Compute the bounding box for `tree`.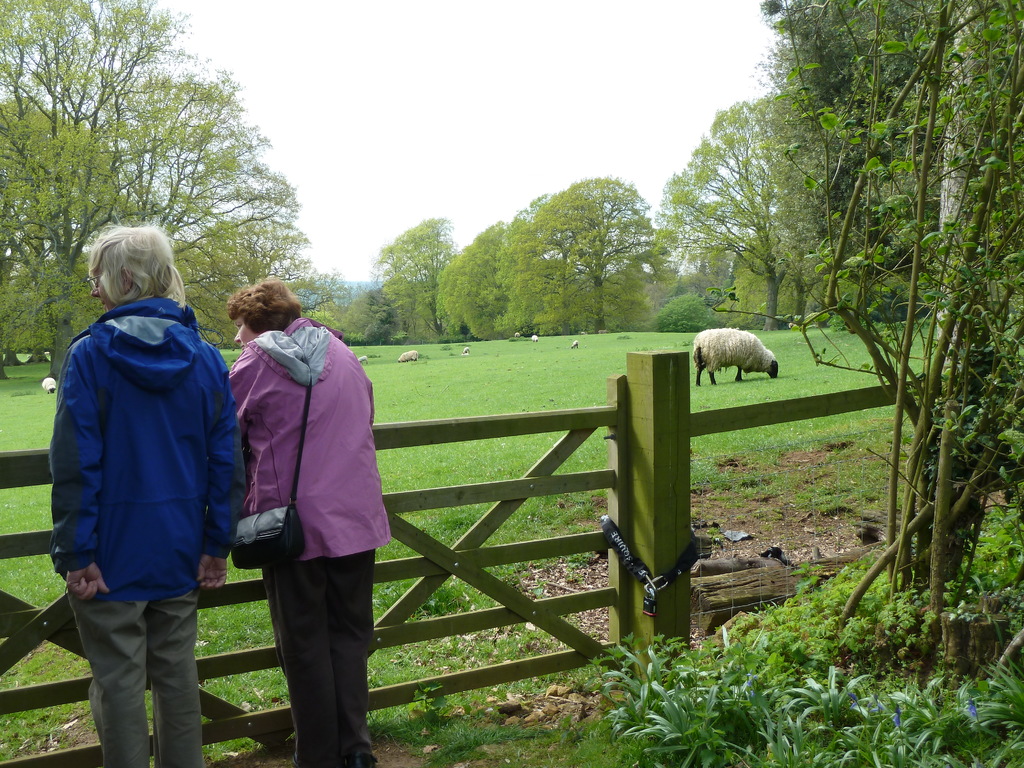
detection(762, 0, 1023, 655).
